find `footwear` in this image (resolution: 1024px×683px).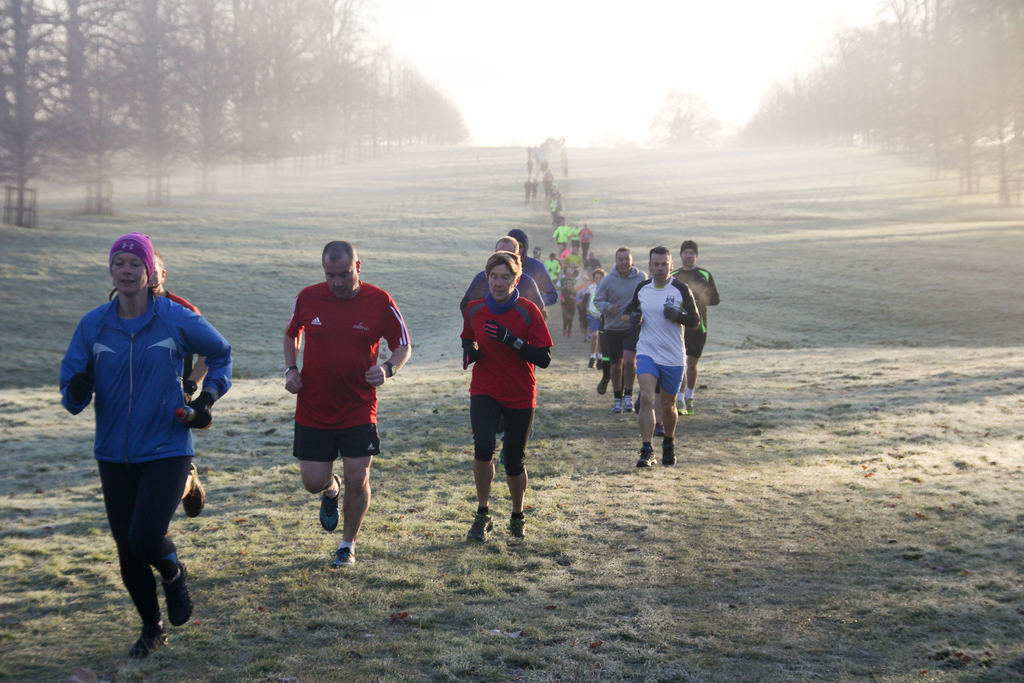
464 512 495 541.
